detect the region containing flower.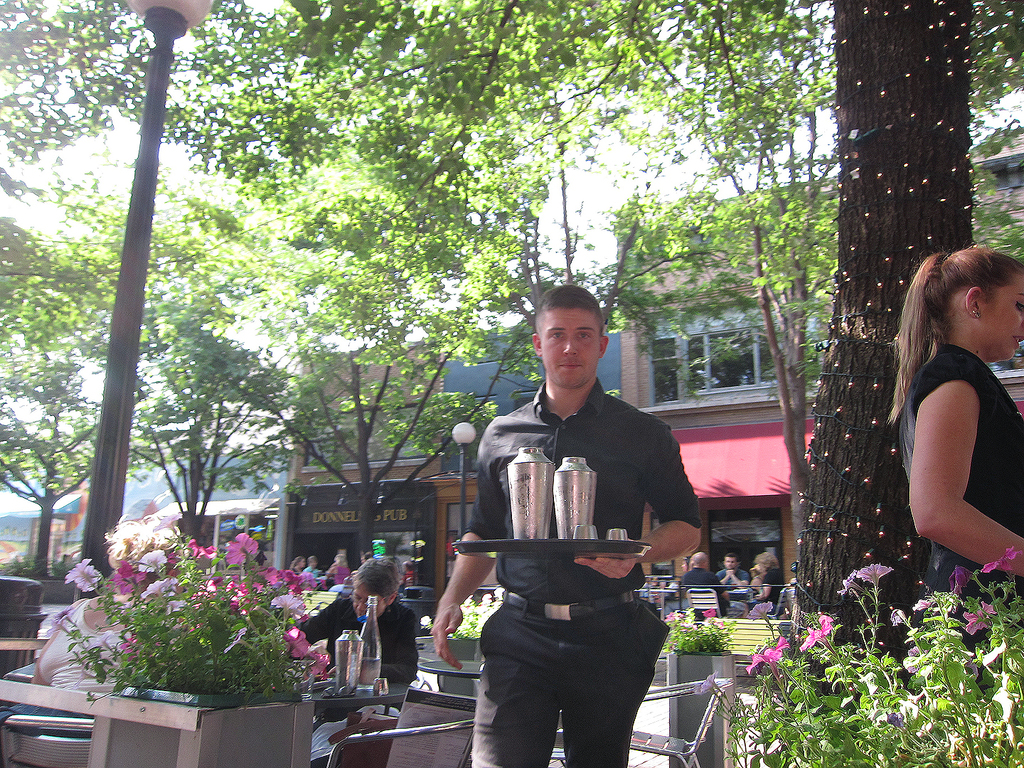
798 613 838 657.
